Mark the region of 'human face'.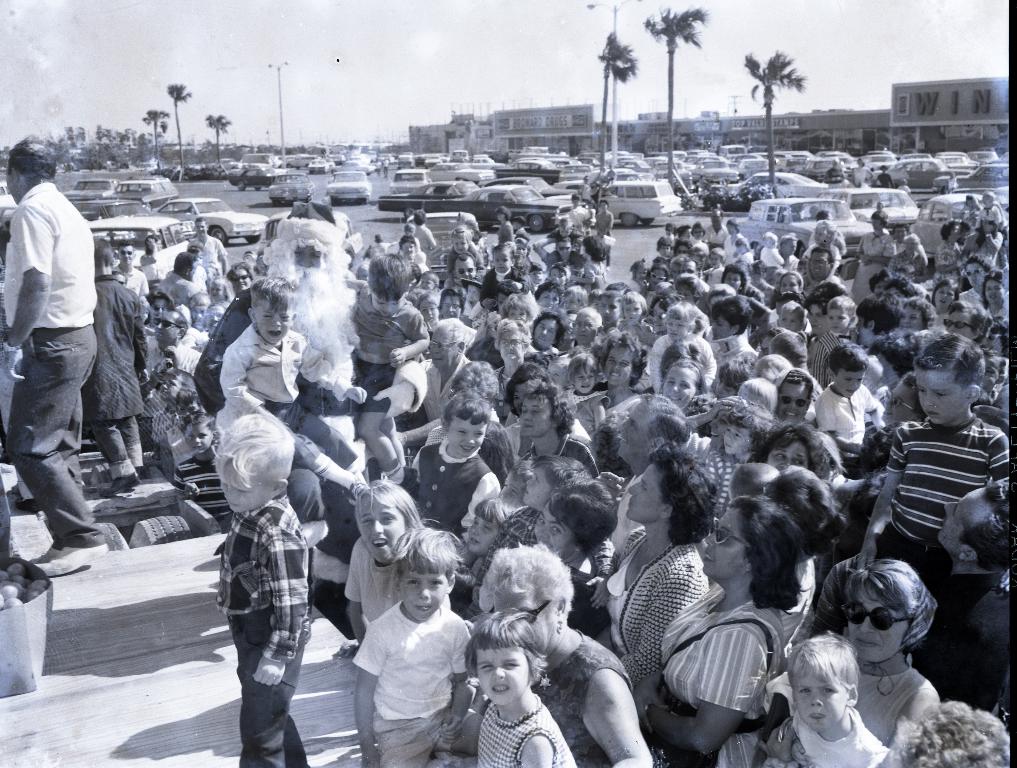
Region: [256, 300, 292, 344].
